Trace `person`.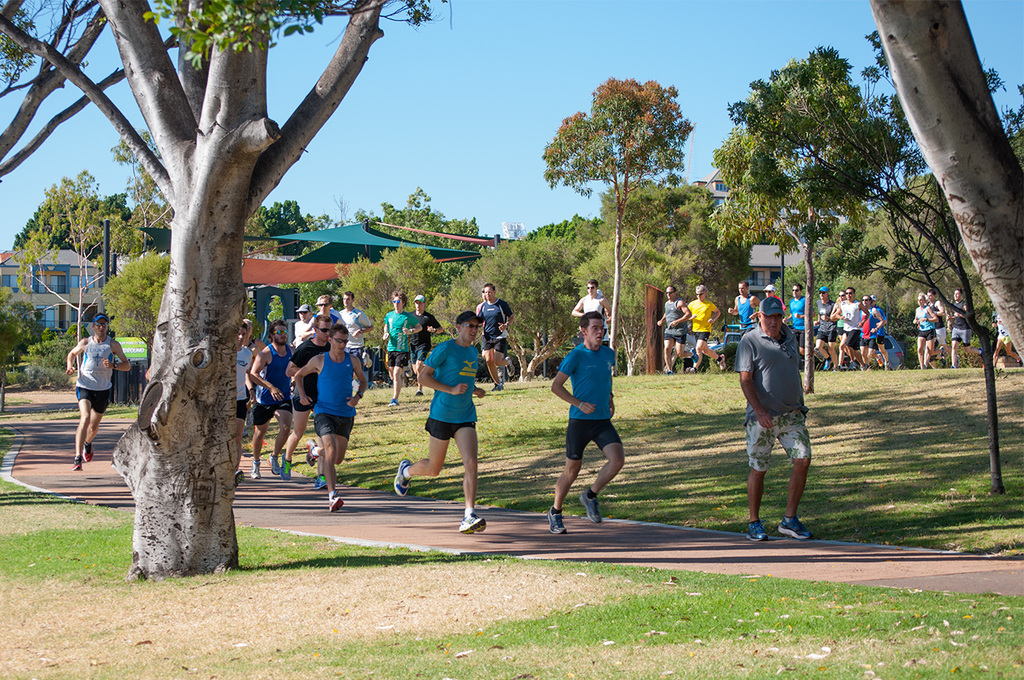
Traced to 556 292 636 533.
